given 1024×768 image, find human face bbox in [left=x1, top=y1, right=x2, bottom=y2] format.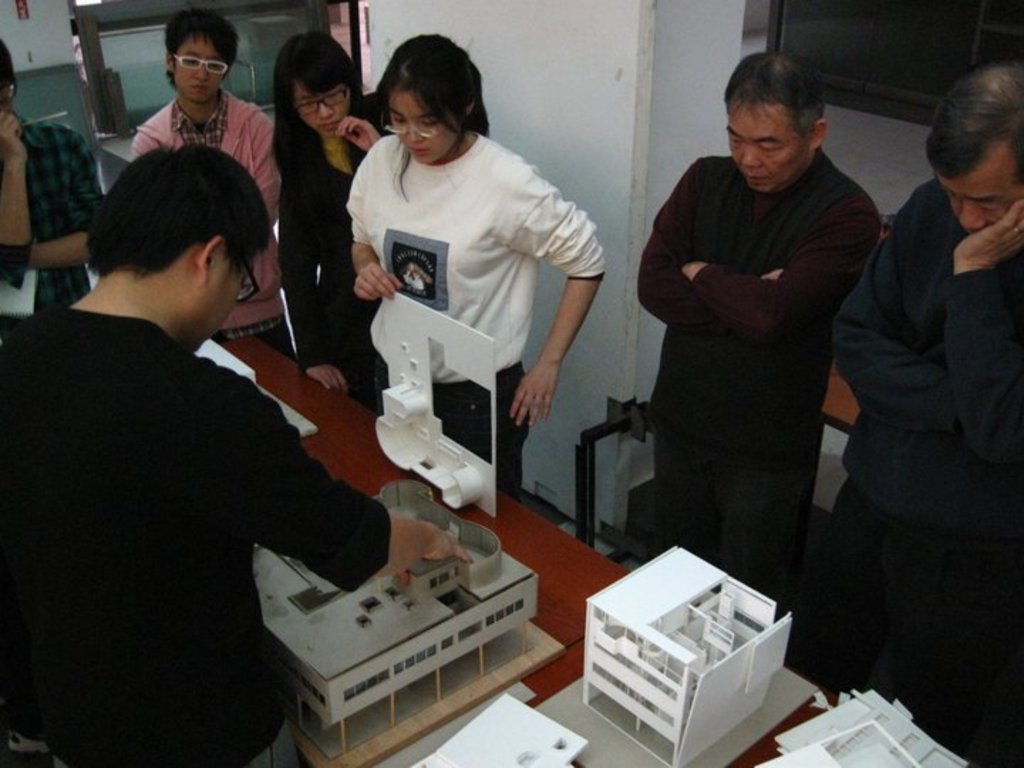
[left=381, top=91, right=459, bottom=158].
